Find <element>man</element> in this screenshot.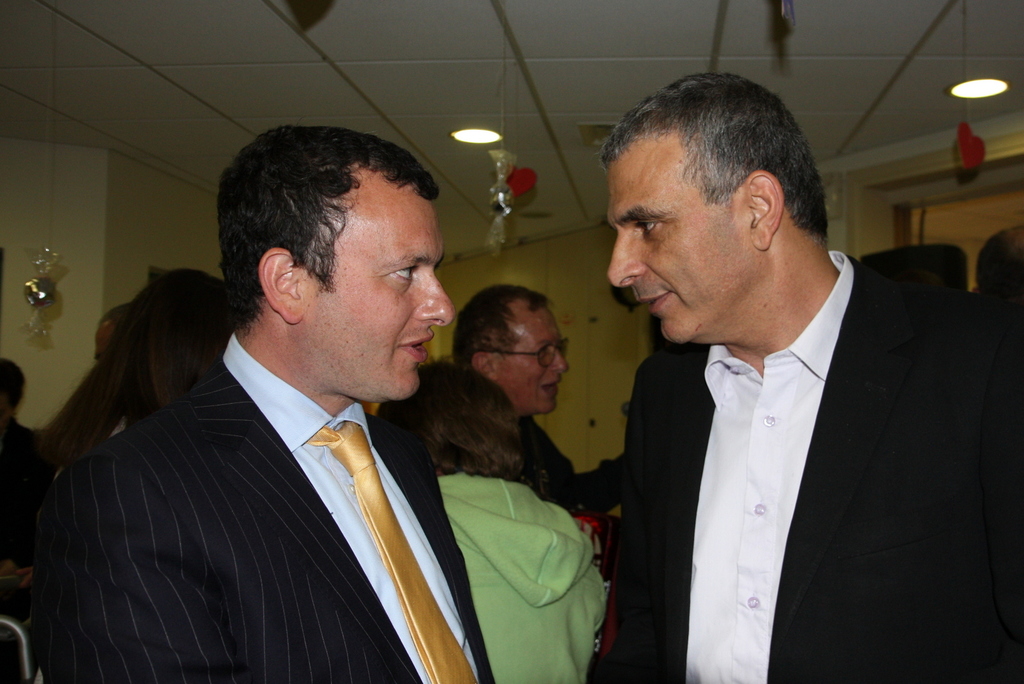
The bounding box for <element>man</element> is {"left": 24, "top": 132, "right": 540, "bottom": 670}.
